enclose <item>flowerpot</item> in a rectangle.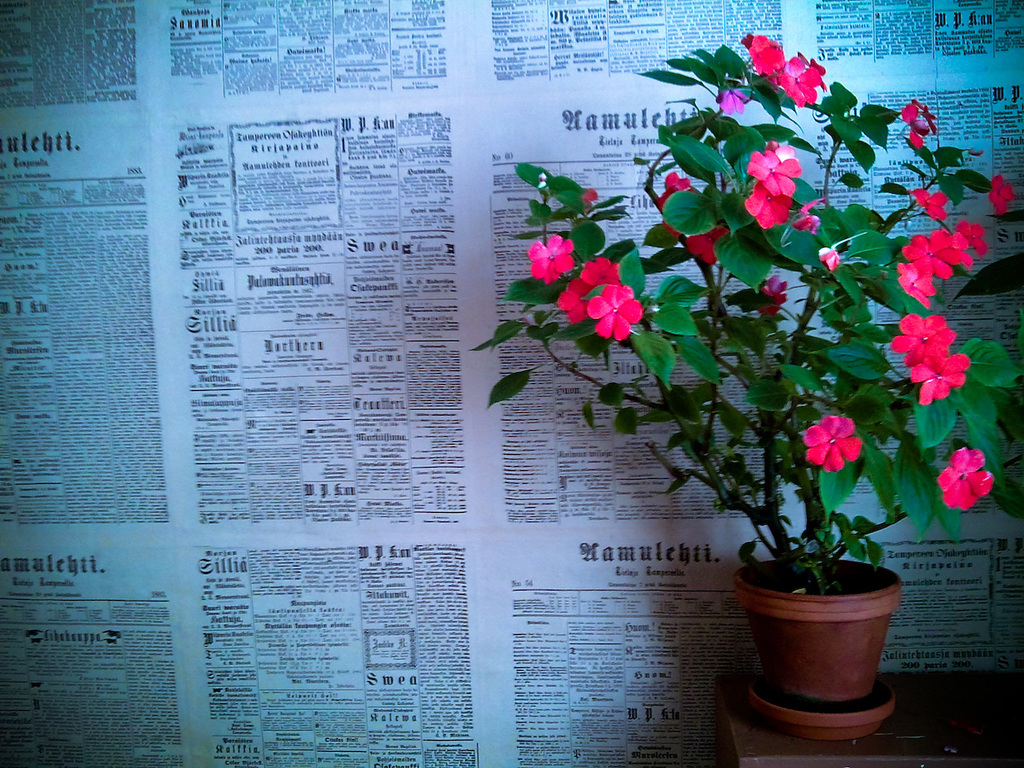
bbox=(725, 508, 912, 728).
